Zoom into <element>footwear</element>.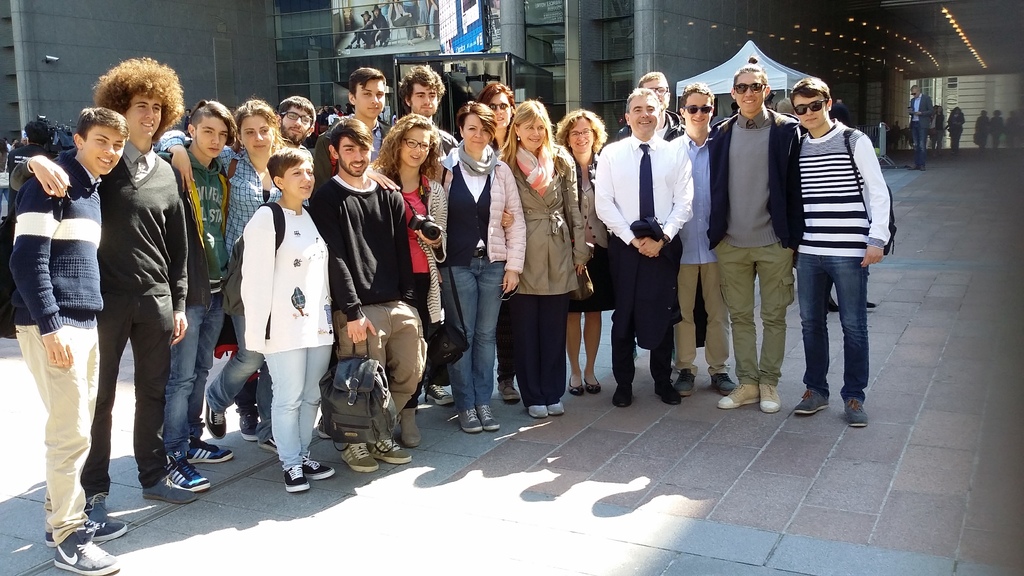
Zoom target: x1=84, y1=489, x2=108, y2=522.
